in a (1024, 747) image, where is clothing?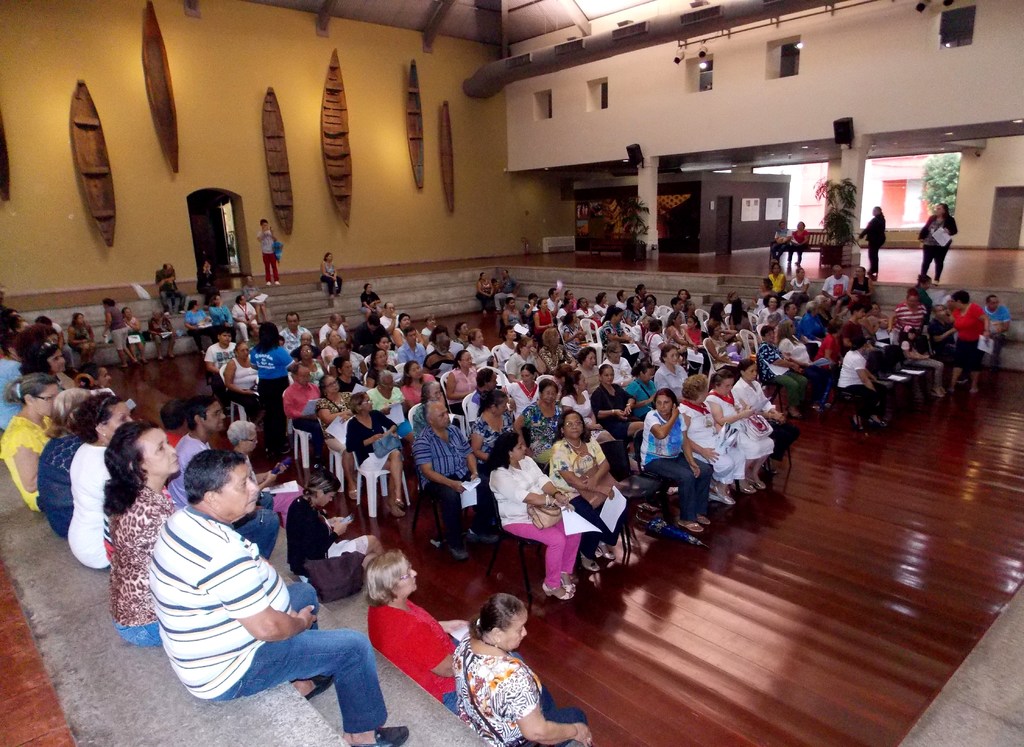
<region>148, 313, 177, 350</region>.
